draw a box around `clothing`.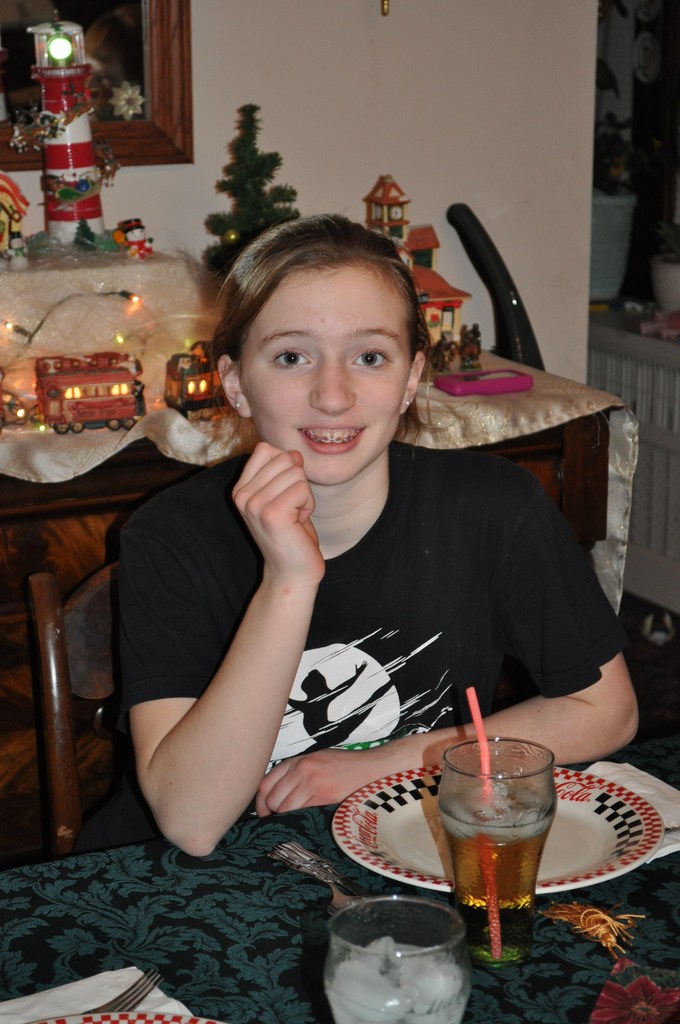
bbox(116, 440, 627, 817).
